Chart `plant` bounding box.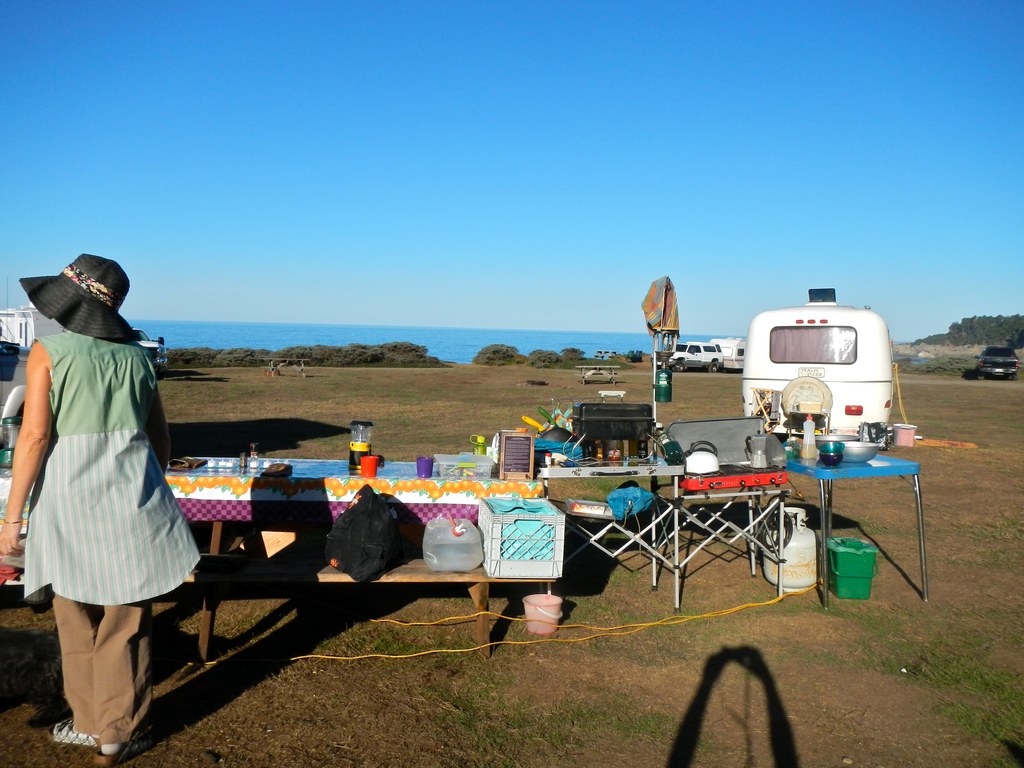
Charted: bbox(561, 336, 584, 357).
